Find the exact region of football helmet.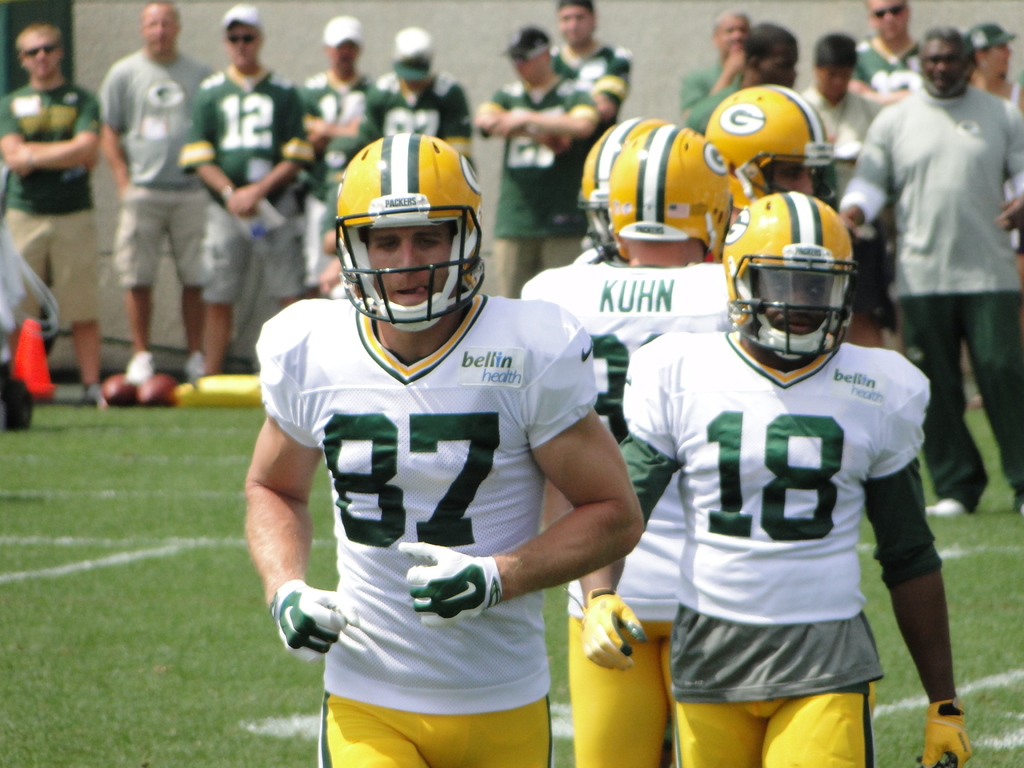
Exact region: 706, 82, 837, 209.
